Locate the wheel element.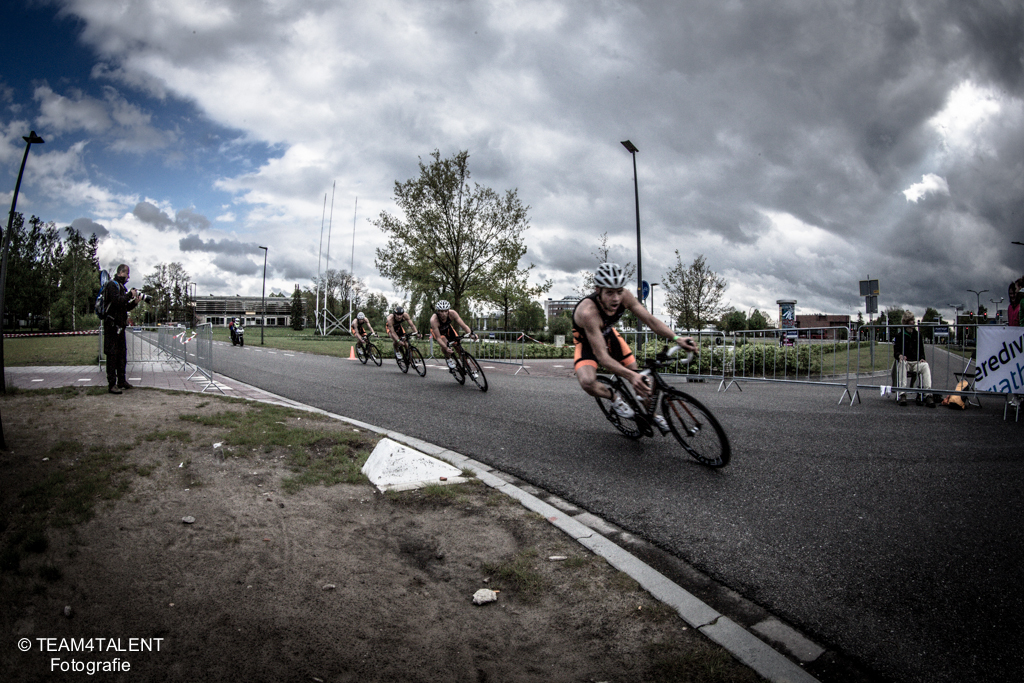
Element bbox: l=589, t=368, r=647, b=439.
